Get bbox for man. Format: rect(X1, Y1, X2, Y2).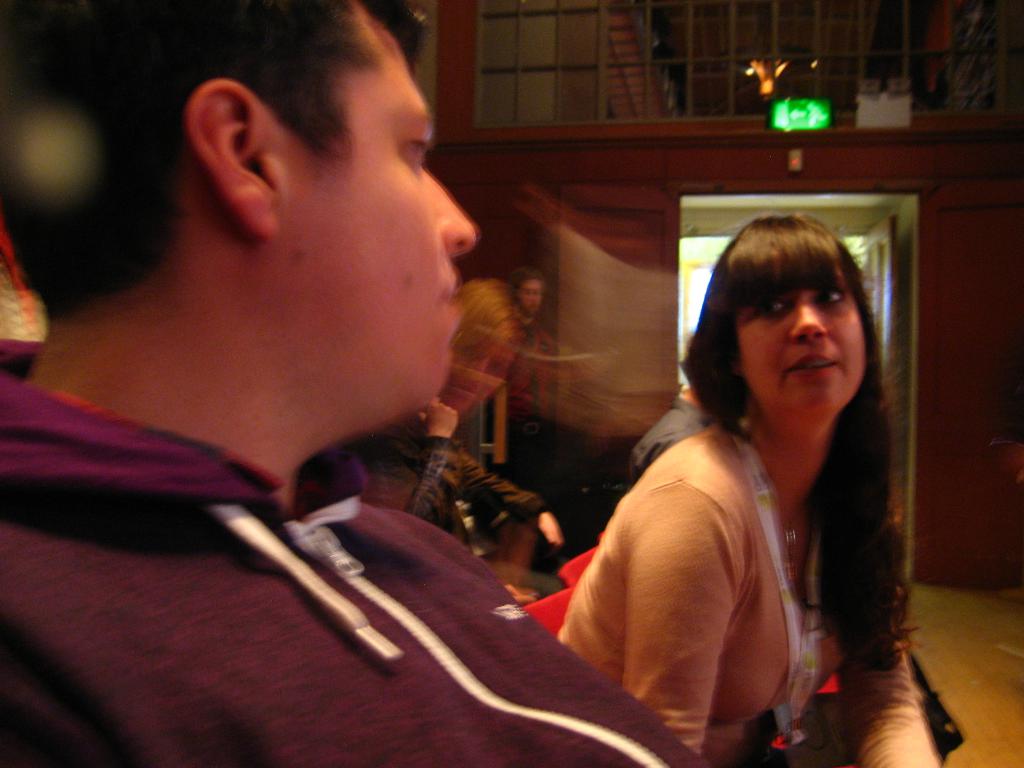
rect(0, 0, 621, 719).
